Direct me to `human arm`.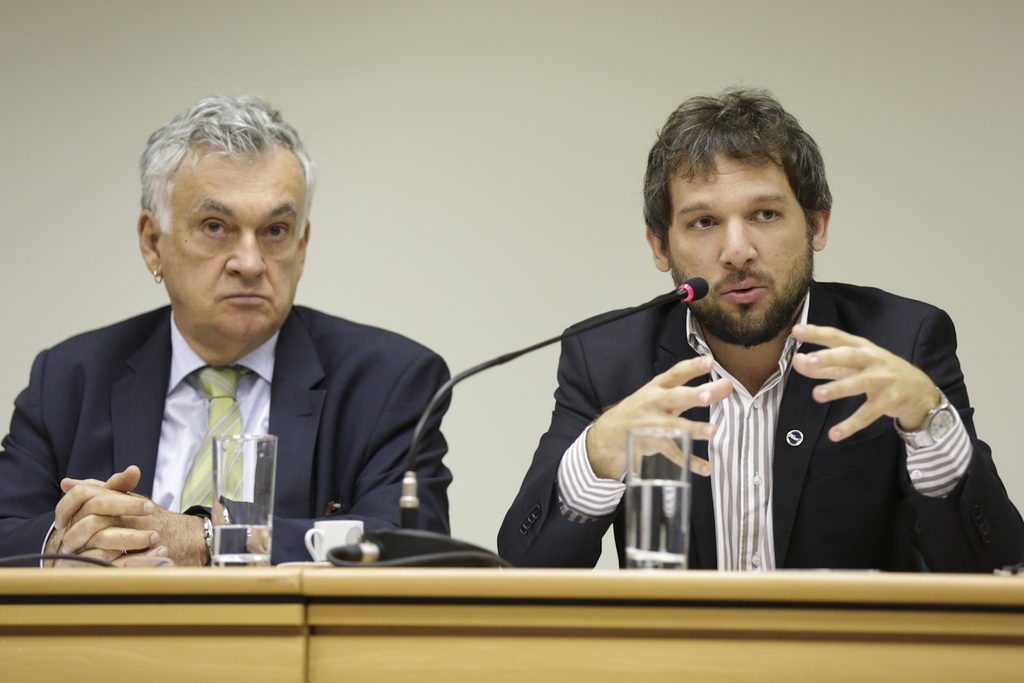
Direction: l=495, t=306, r=733, b=565.
